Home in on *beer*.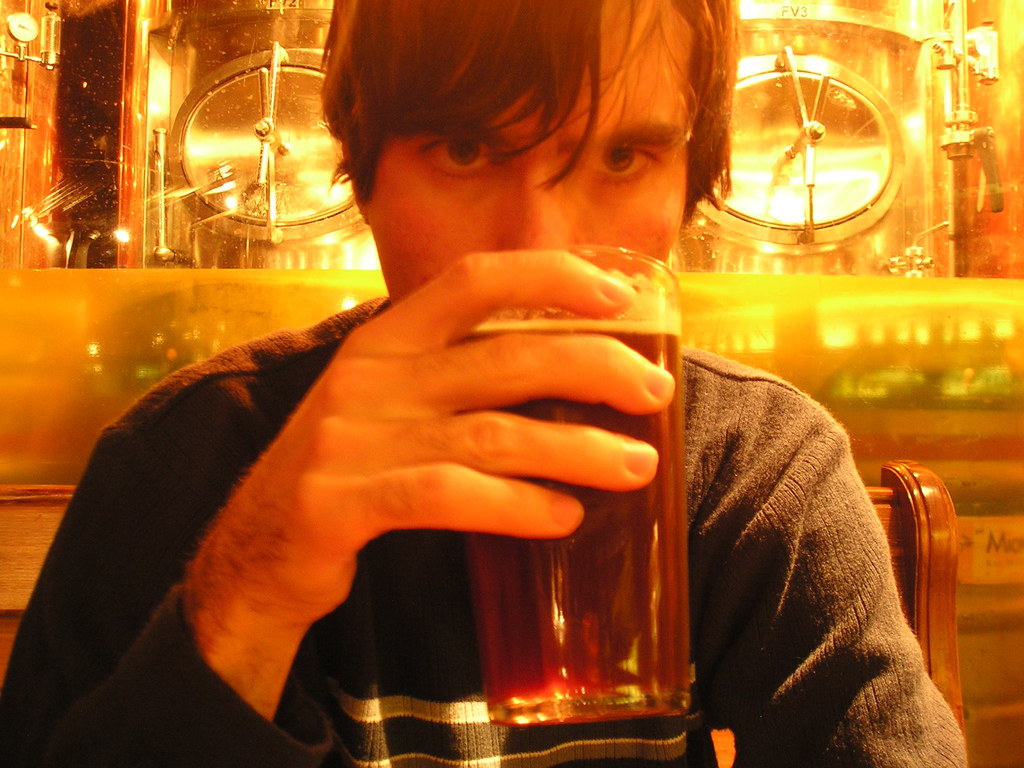
Homed in at BBox(457, 323, 676, 719).
